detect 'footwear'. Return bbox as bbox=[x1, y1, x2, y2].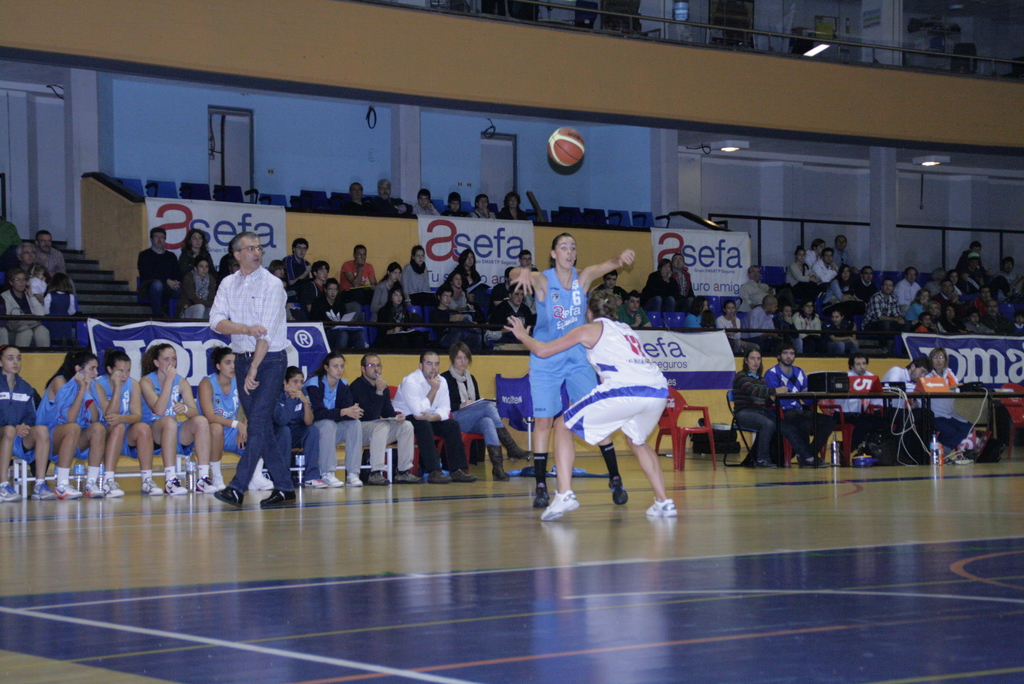
bbox=[527, 482, 552, 505].
